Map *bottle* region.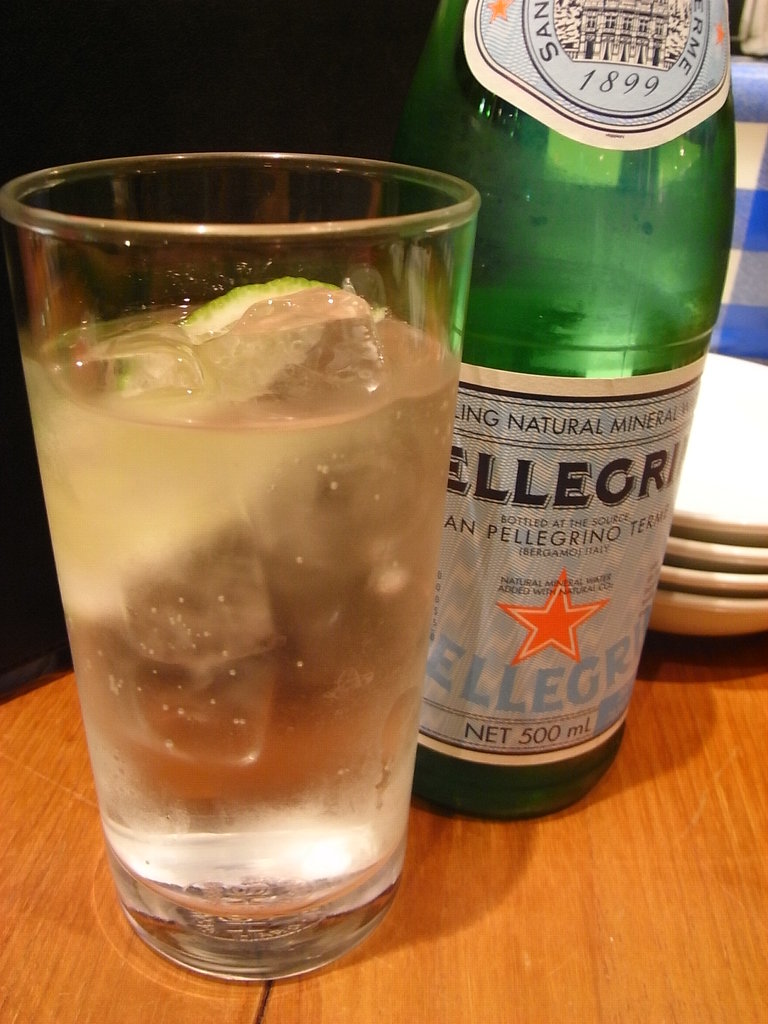
Mapped to [left=420, top=27, right=717, bottom=813].
